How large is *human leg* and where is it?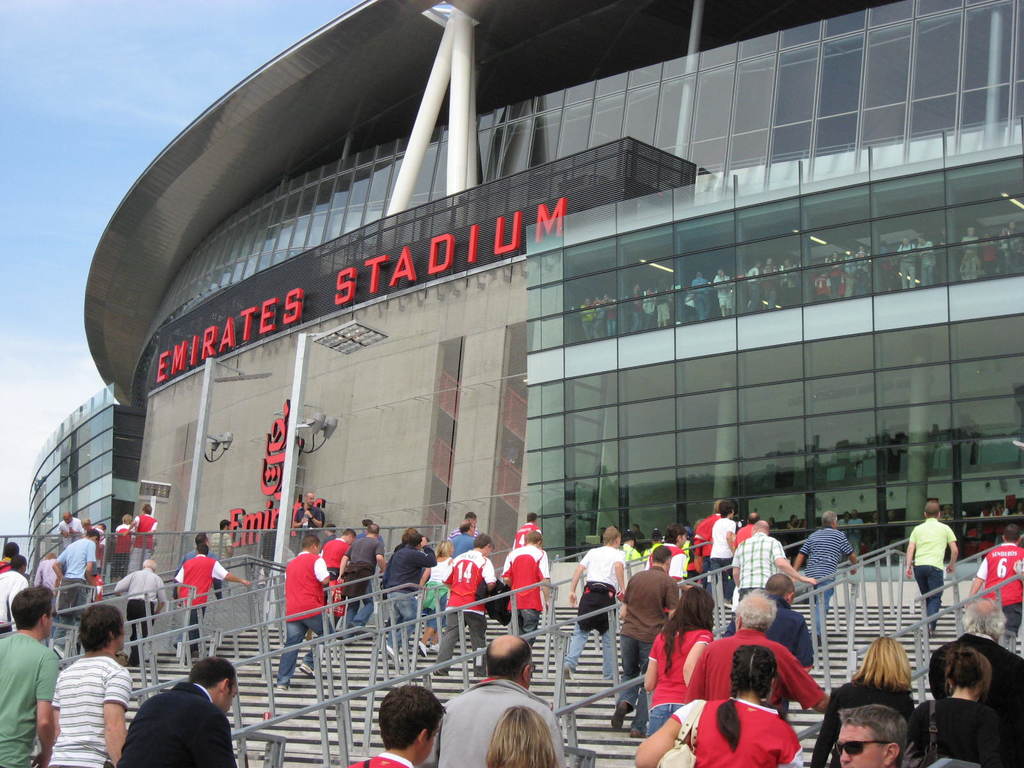
Bounding box: (393,591,418,662).
